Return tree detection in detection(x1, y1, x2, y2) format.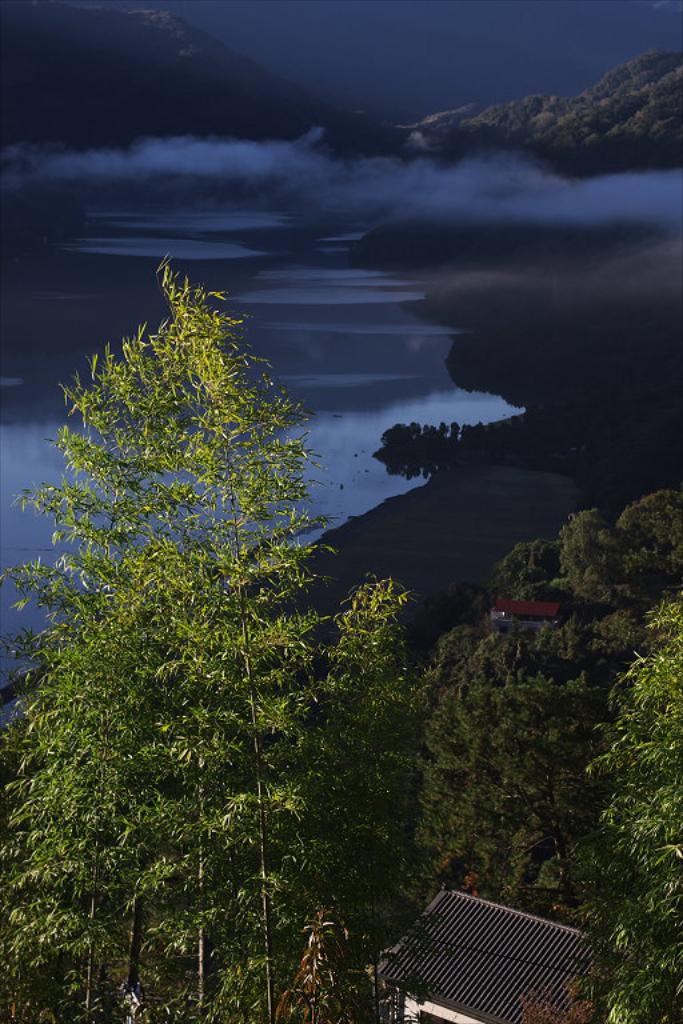
detection(562, 587, 682, 1023).
